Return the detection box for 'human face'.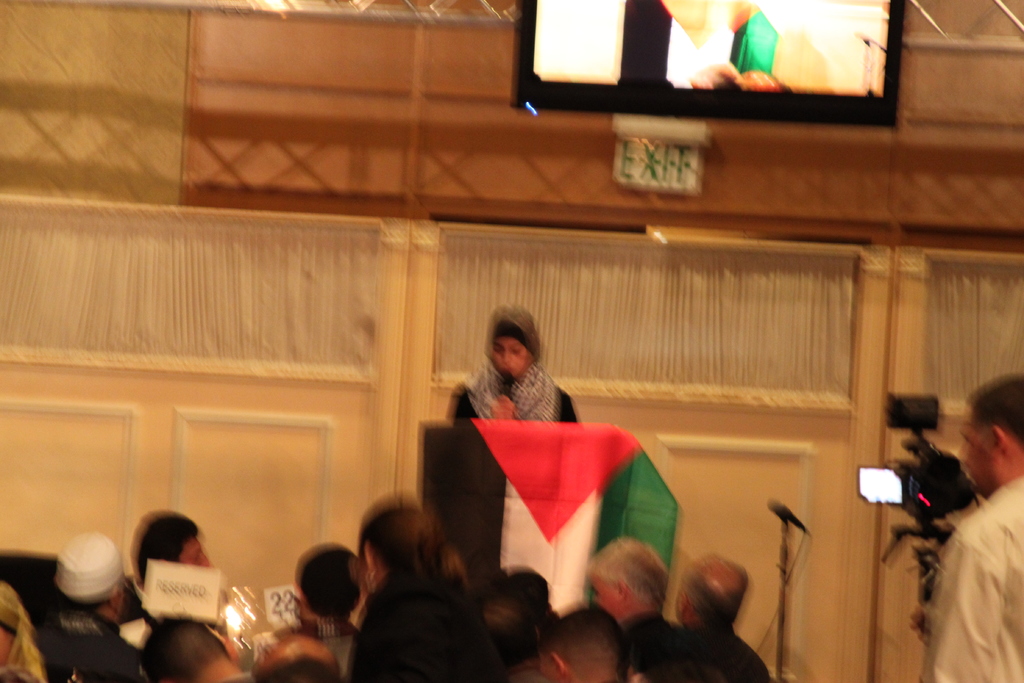
[left=492, top=341, right=523, bottom=372].
